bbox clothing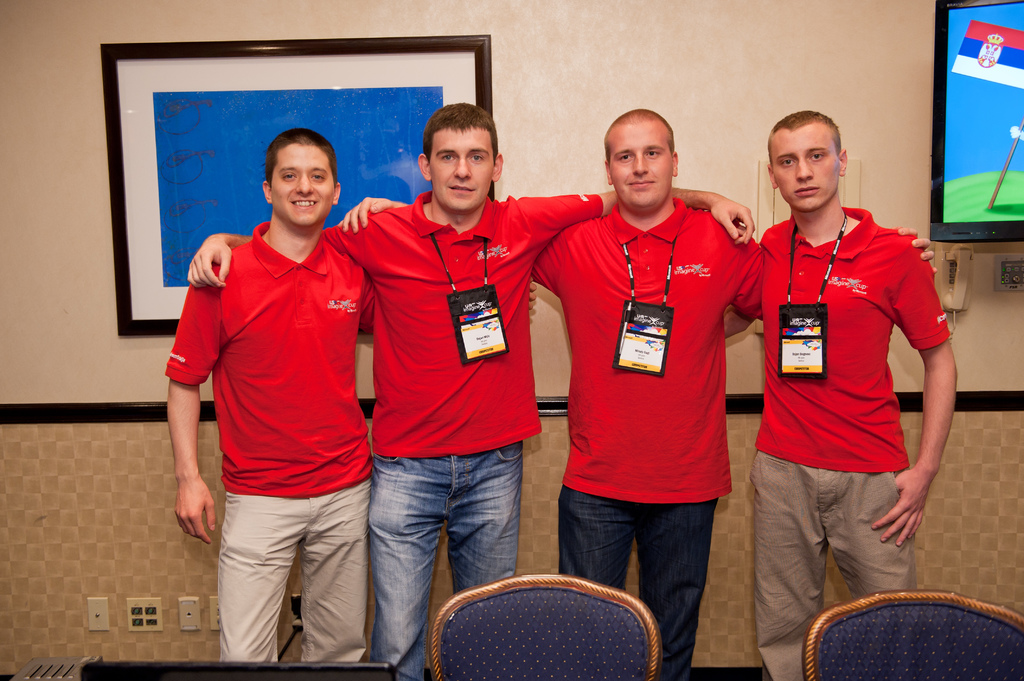
[left=319, top=180, right=605, bottom=680]
